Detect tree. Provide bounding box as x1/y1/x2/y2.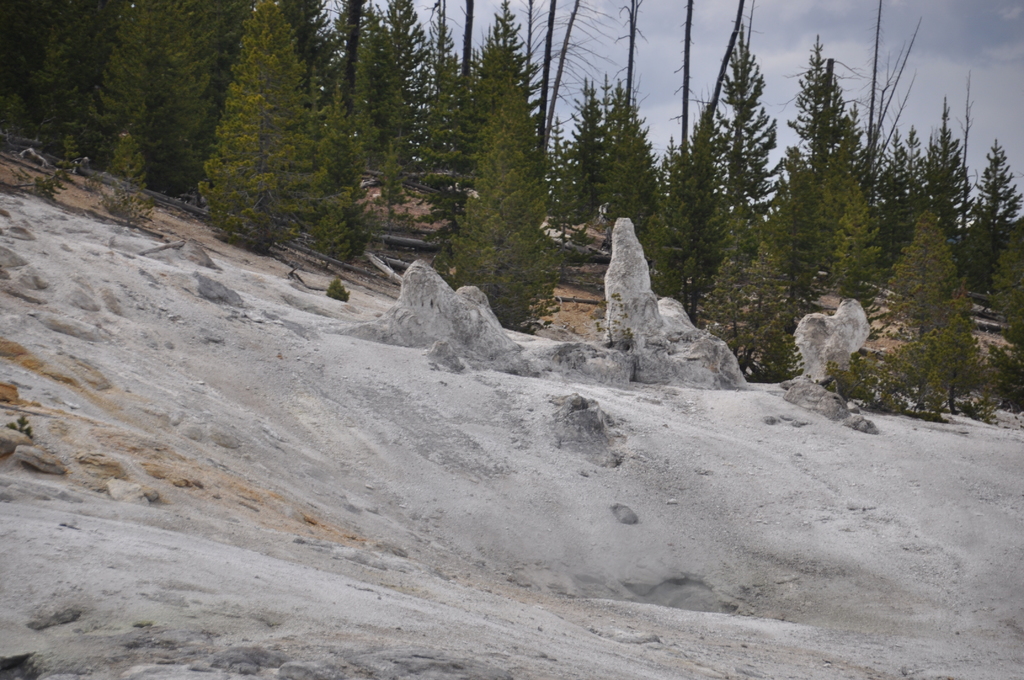
134/0/279/186.
